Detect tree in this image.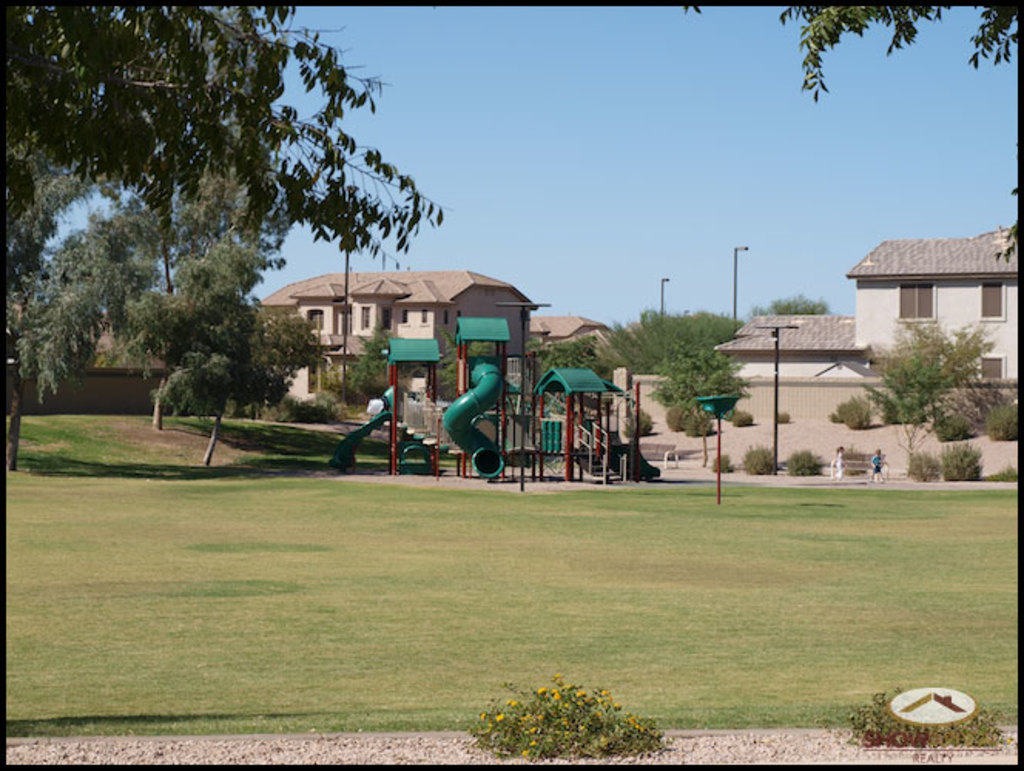
Detection: l=0, t=0, r=430, b=245.
